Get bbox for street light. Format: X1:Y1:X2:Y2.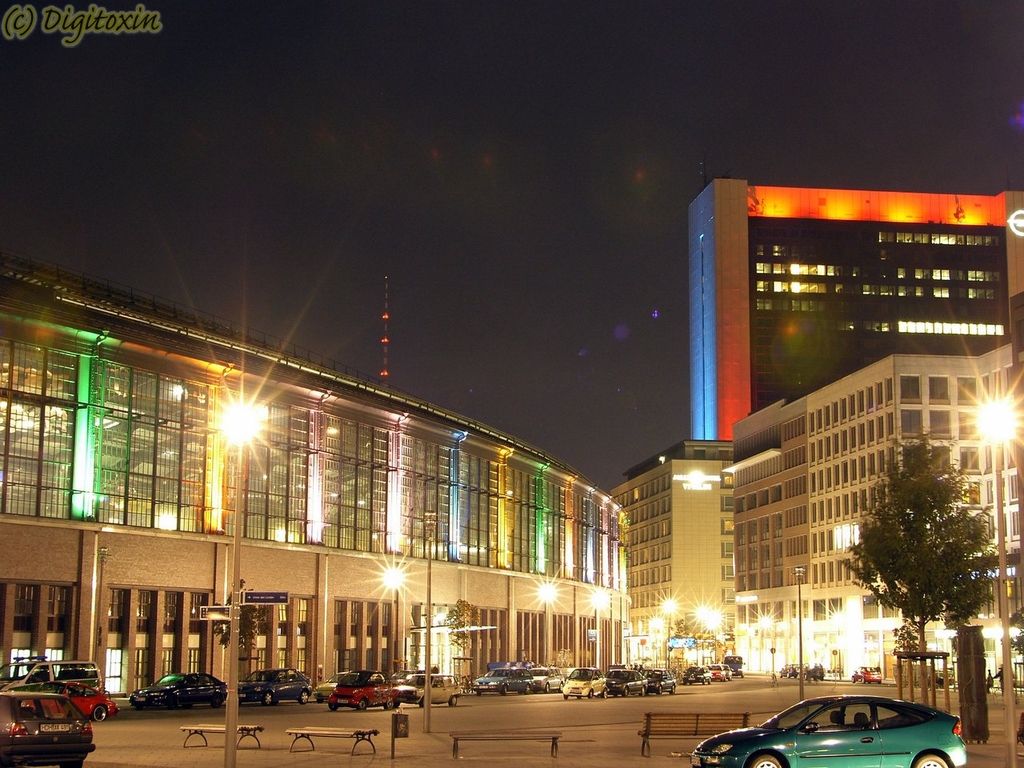
218:394:264:767.
